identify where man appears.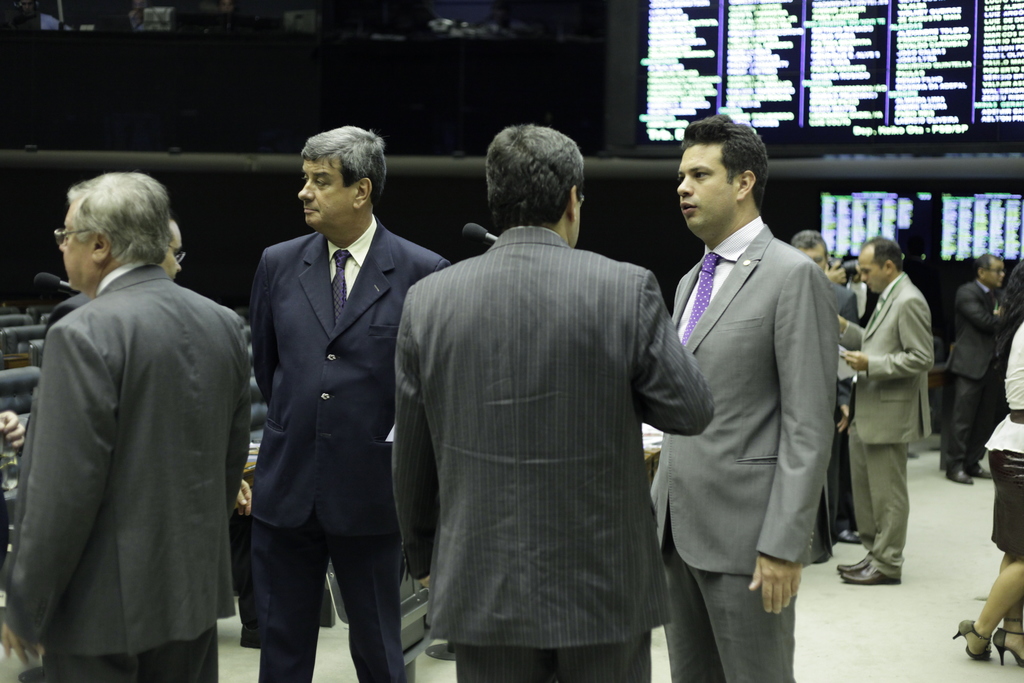
Appears at crop(790, 229, 863, 539).
